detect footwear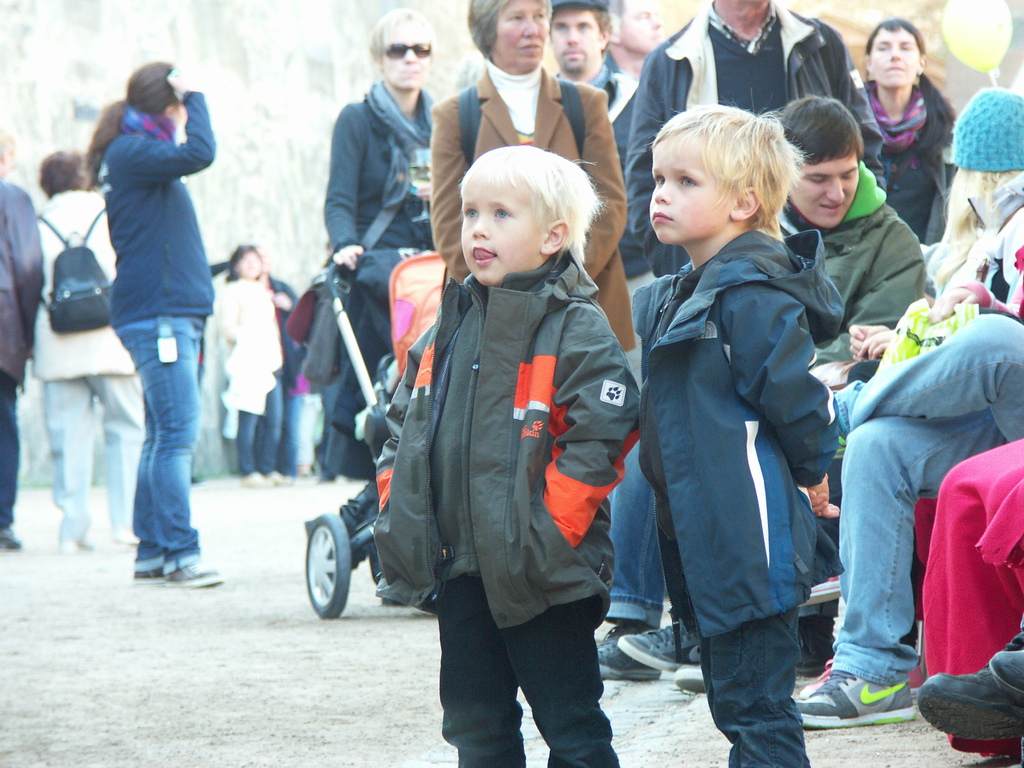
[left=164, top=561, right=222, bottom=587]
